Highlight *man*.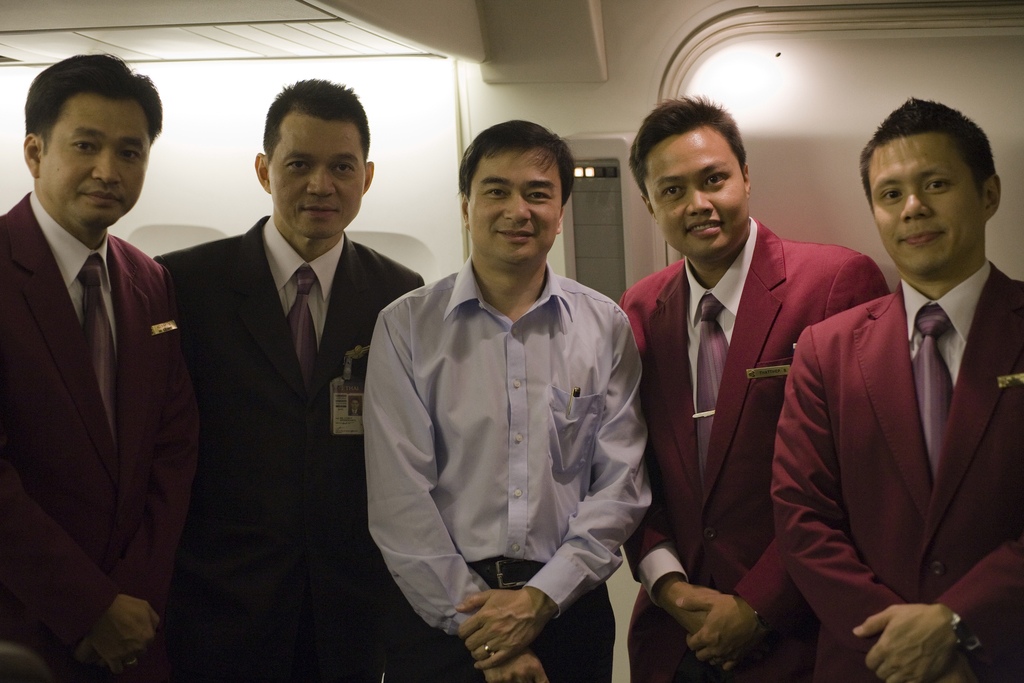
Highlighted region: bbox=(619, 94, 890, 682).
